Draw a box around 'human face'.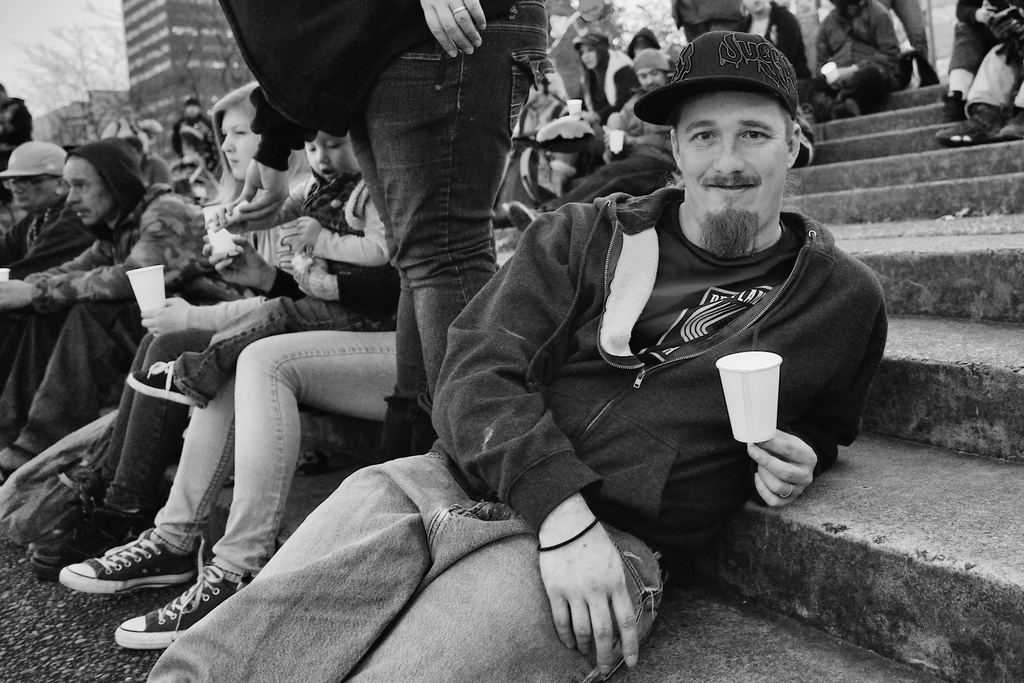
bbox=(676, 86, 787, 228).
